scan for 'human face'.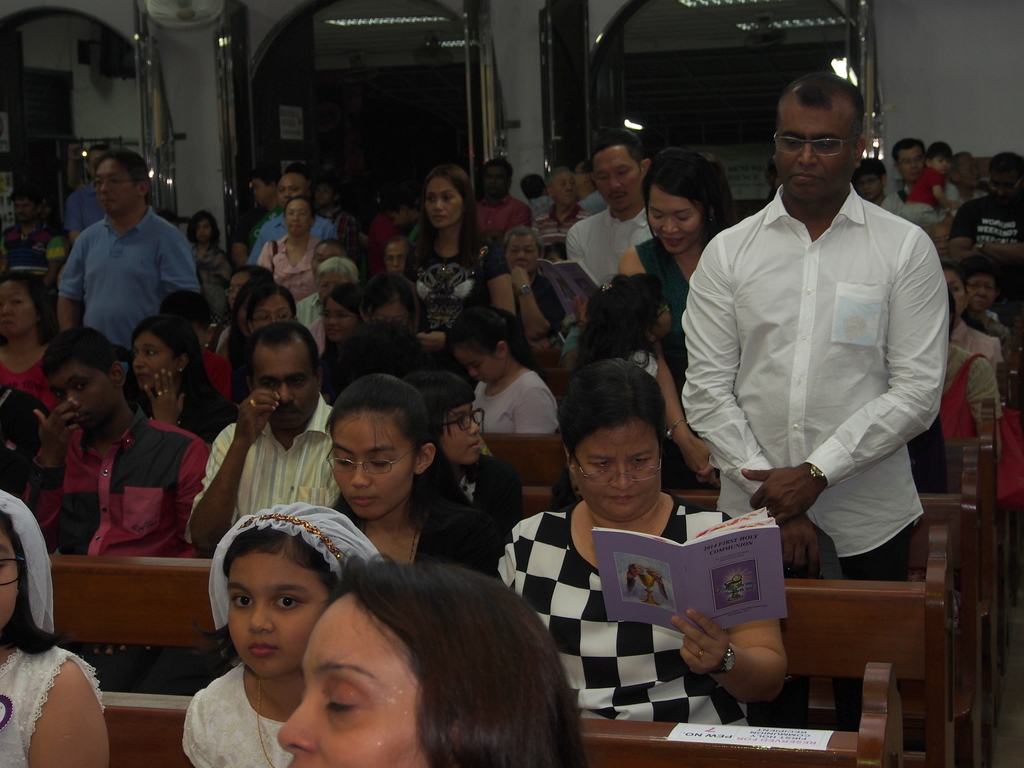
Scan result: x1=591, y1=143, x2=649, y2=209.
